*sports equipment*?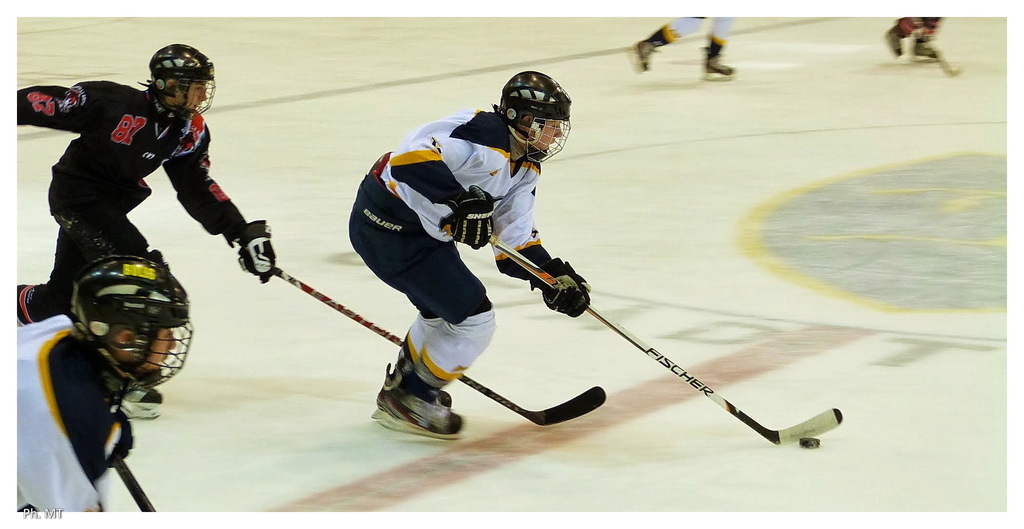
crop(148, 44, 216, 117)
